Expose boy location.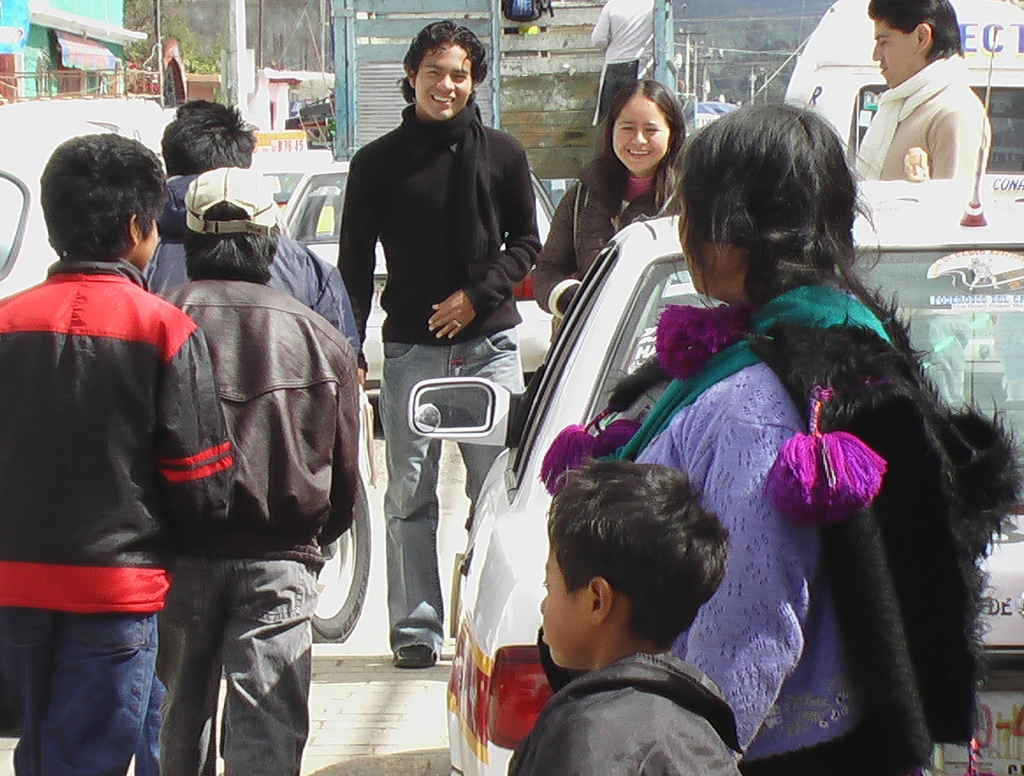
Exposed at crop(0, 132, 240, 775).
